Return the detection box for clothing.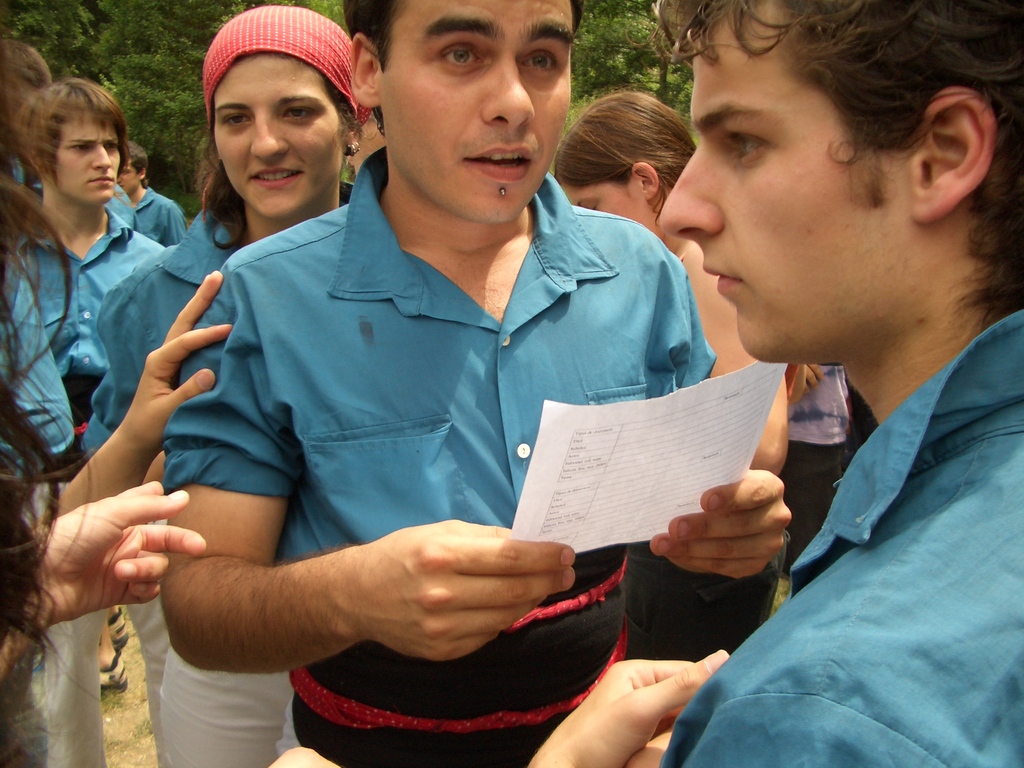
{"x1": 93, "y1": 184, "x2": 350, "y2": 767}.
